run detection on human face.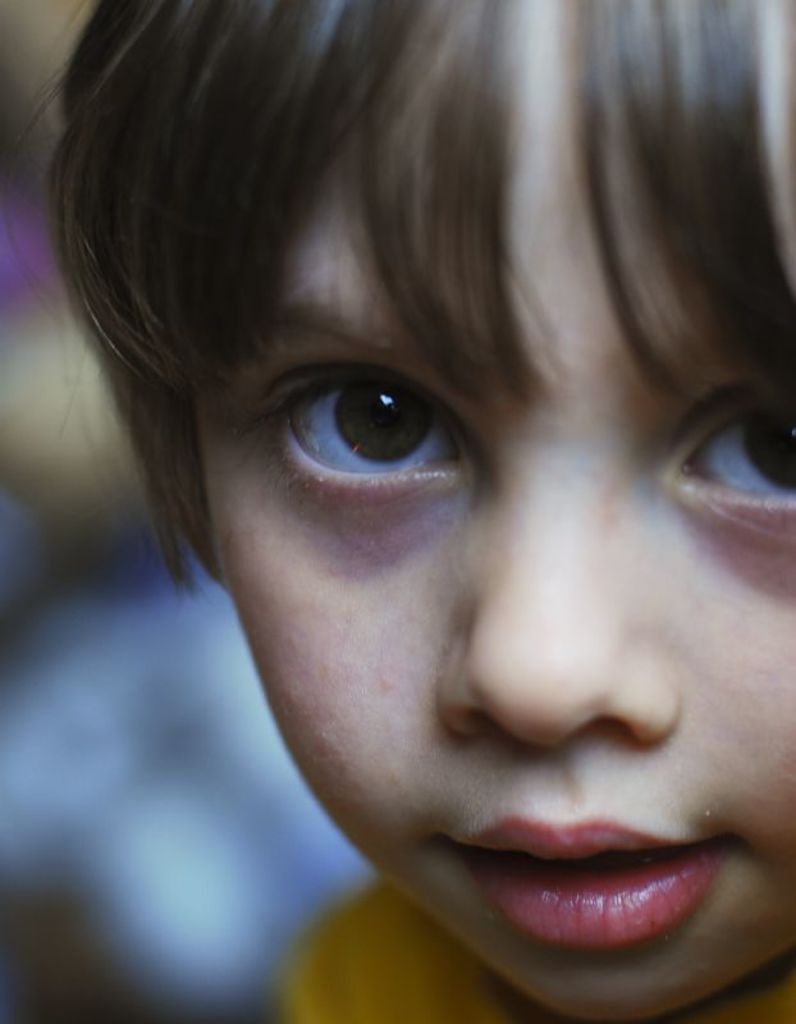
Result: l=200, t=44, r=795, b=1016.
